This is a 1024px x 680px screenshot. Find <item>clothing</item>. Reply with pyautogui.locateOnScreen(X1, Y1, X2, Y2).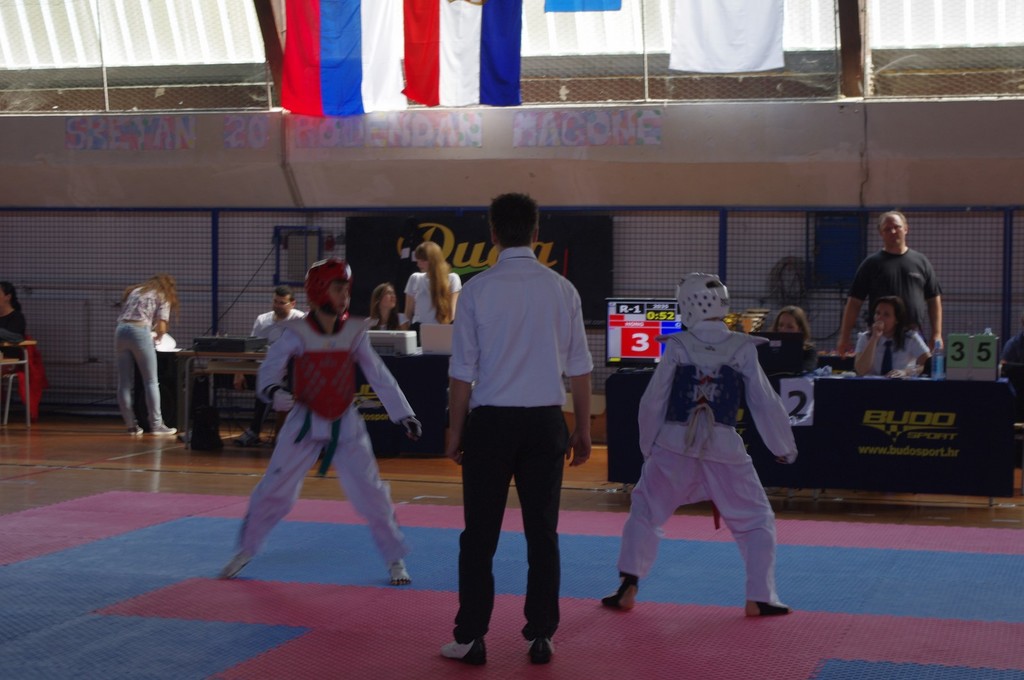
pyautogui.locateOnScreen(614, 324, 785, 609).
